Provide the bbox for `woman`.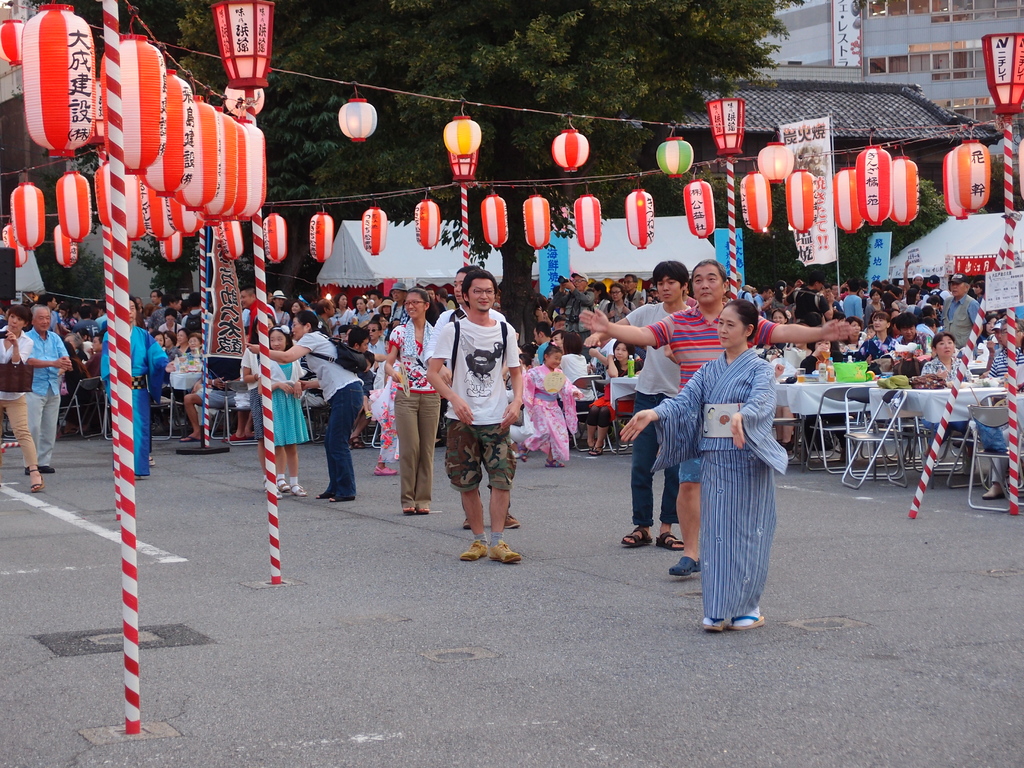
bbox=(71, 307, 81, 323).
